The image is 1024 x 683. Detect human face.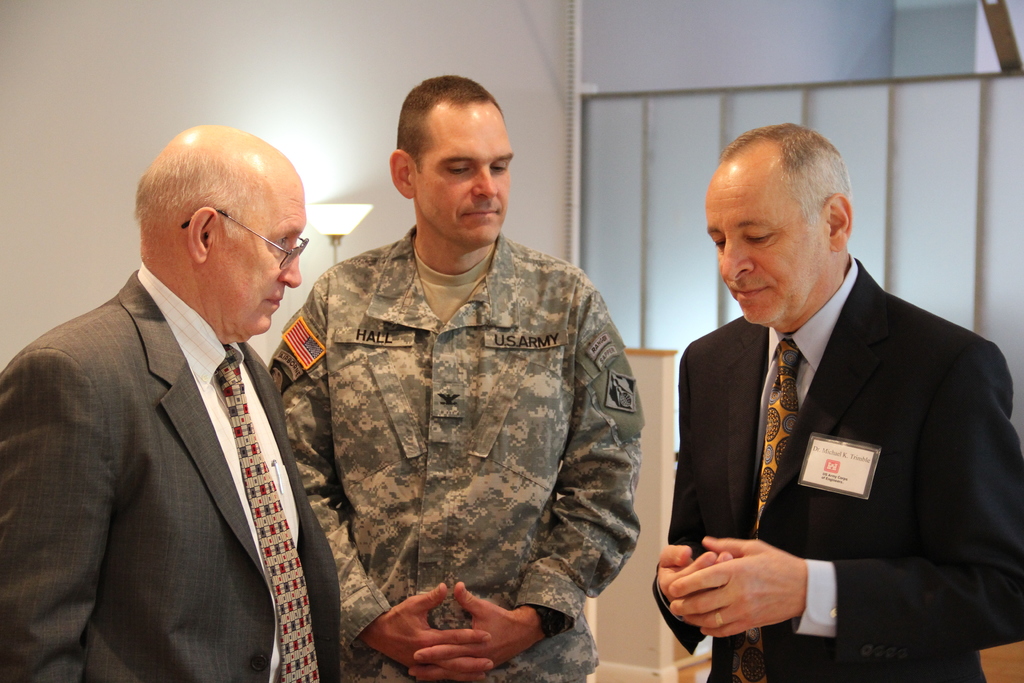
Detection: pyautogui.locateOnScreen(697, 172, 812, 327).
